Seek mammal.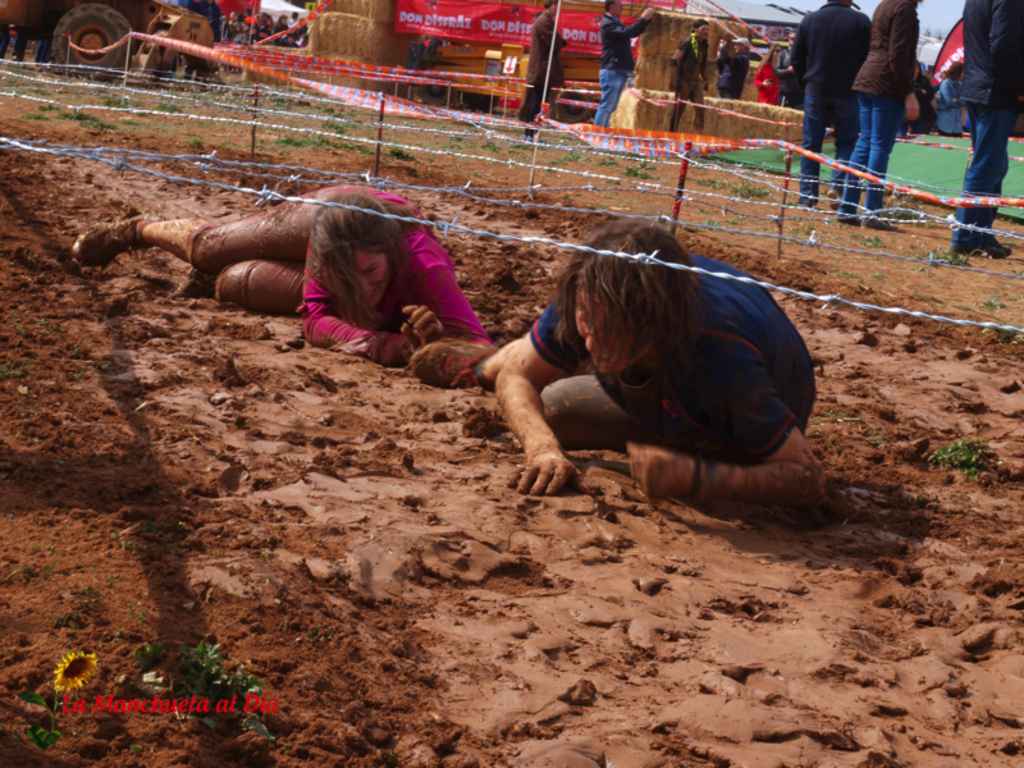
BBox(902, 54, 936, 138).
